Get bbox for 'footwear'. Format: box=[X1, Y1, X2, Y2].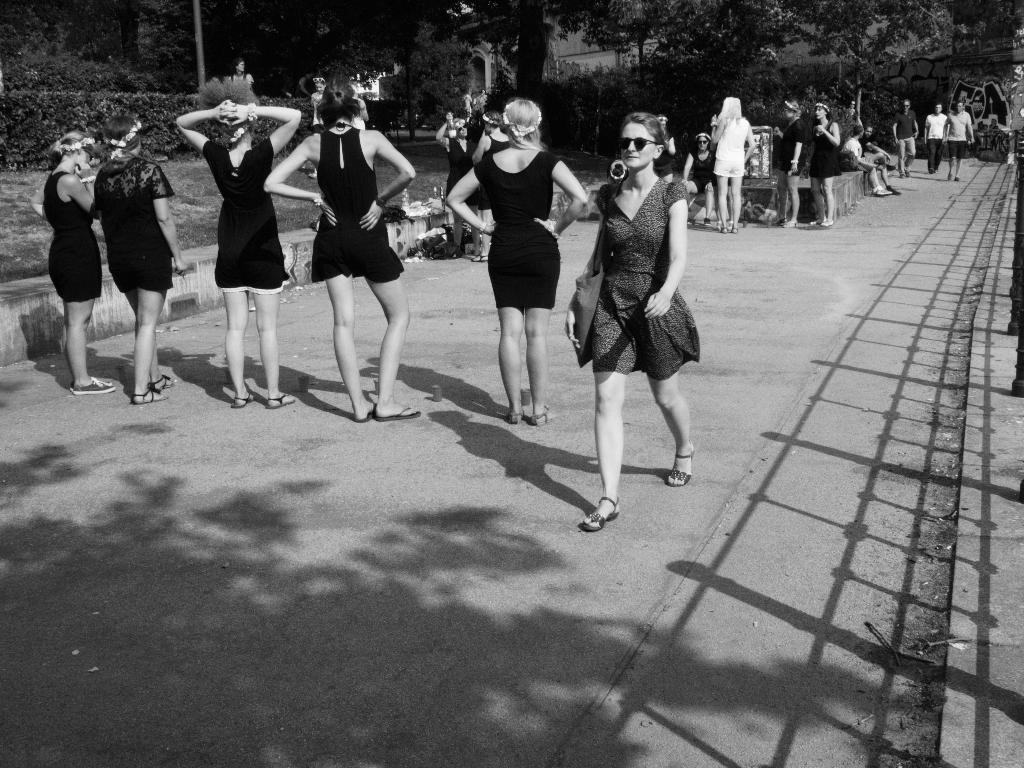
box=[717, 227, 724, 234].
